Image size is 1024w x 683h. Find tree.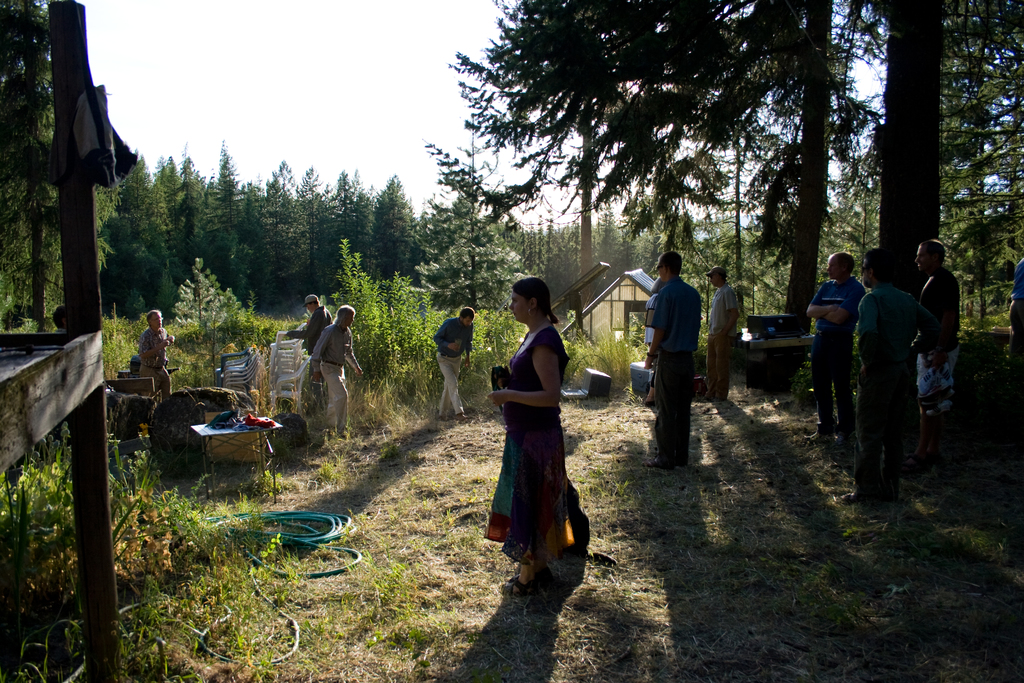
locate(953, 181, 1005, 338).
